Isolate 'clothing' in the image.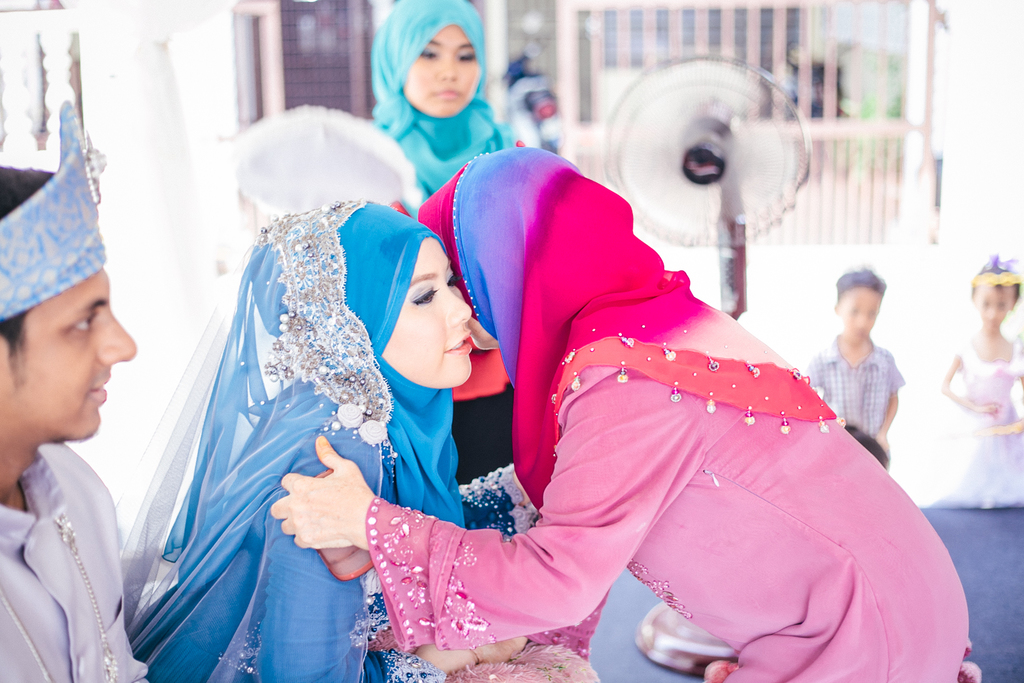
Isolated region: BBox(131, 198, 542, 682).
